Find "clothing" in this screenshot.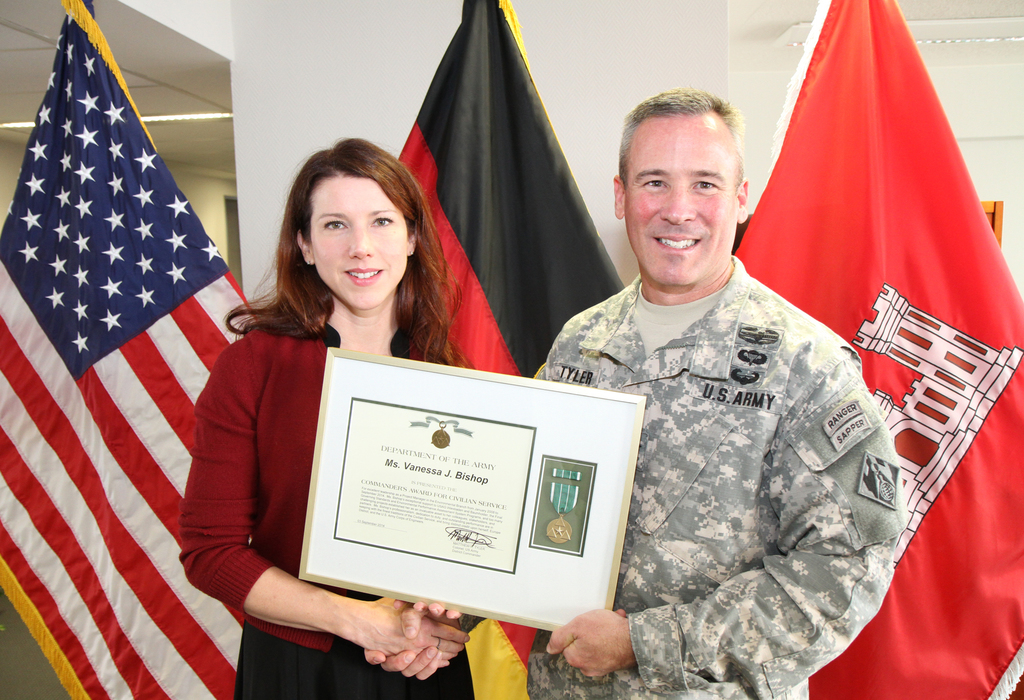
The bounding box for "clothing" is [x1=469, y1=250, x2=903, y2=699].
